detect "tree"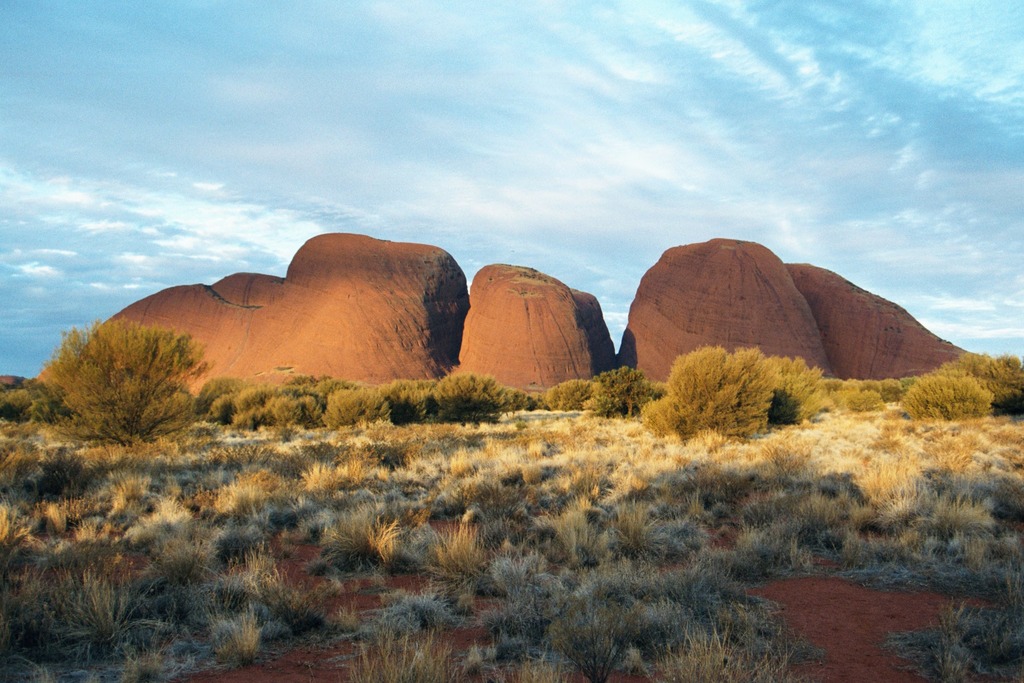
box=[5, 320, 201, 435]
